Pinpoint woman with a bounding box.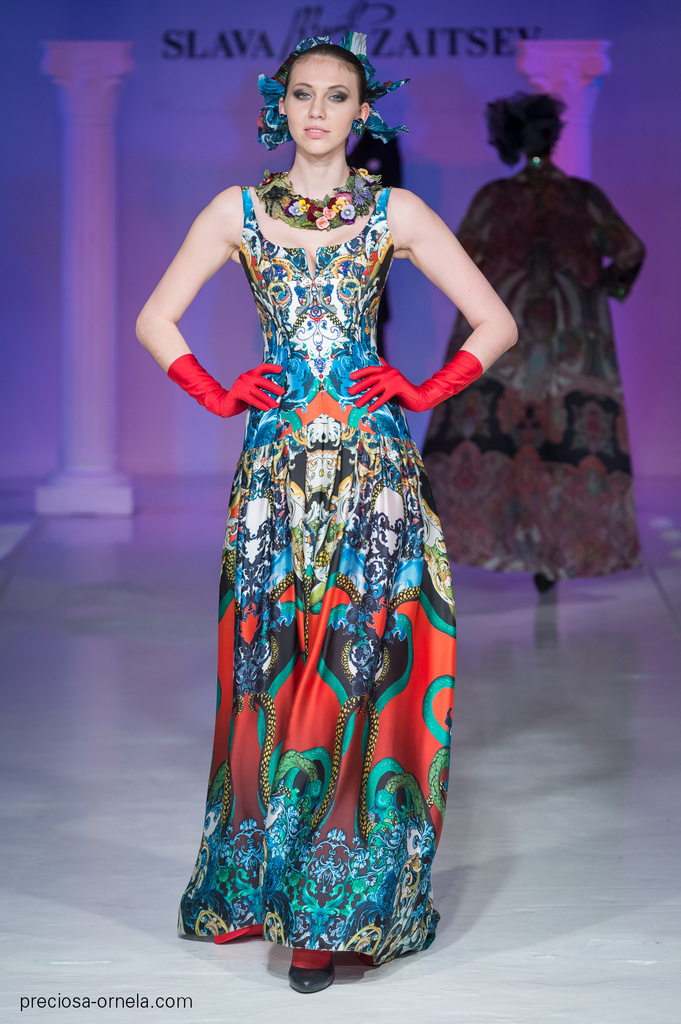
{"x1": 417, "y1": 86, "x2": 665, "y2": 600}.
